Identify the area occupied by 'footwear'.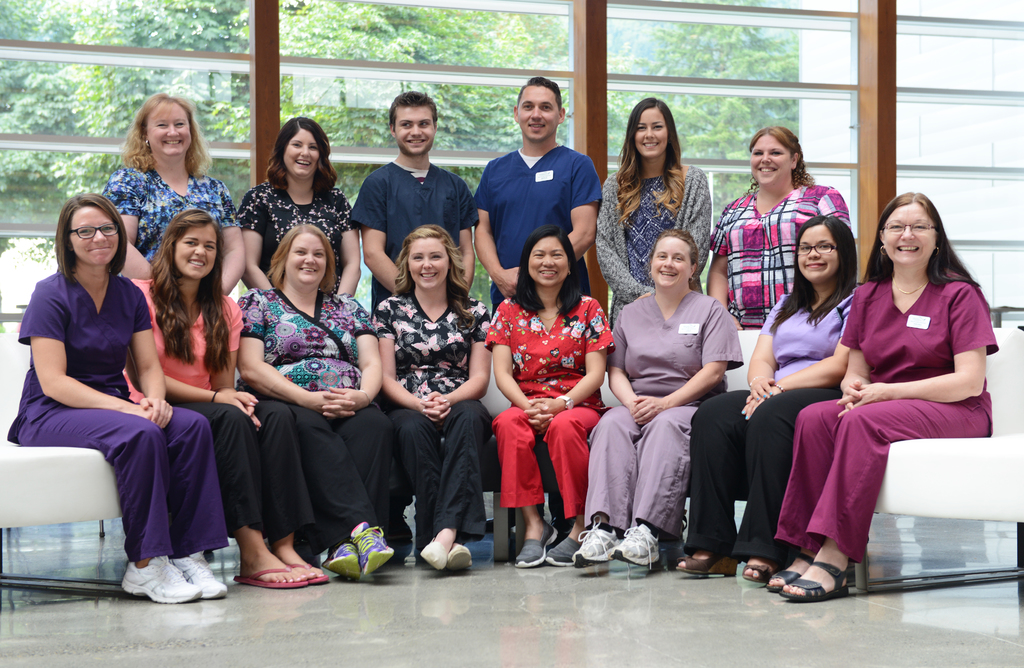
Area: <bbox>674, 553, 739, 574</bbox>.
